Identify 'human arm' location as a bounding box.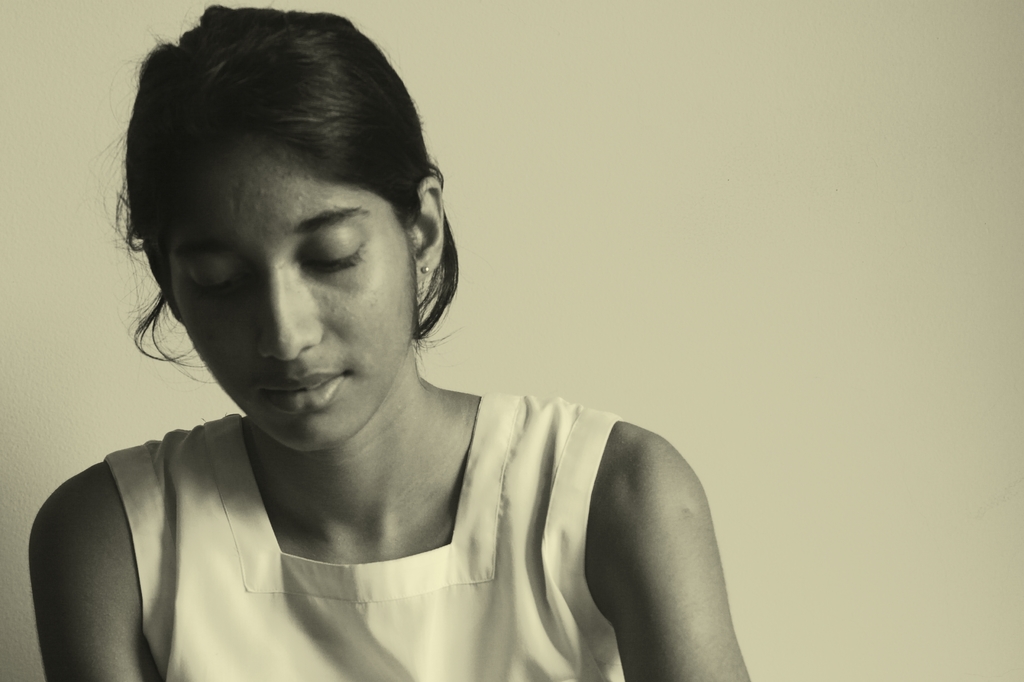
BBox(27, 464, 155, 681).
